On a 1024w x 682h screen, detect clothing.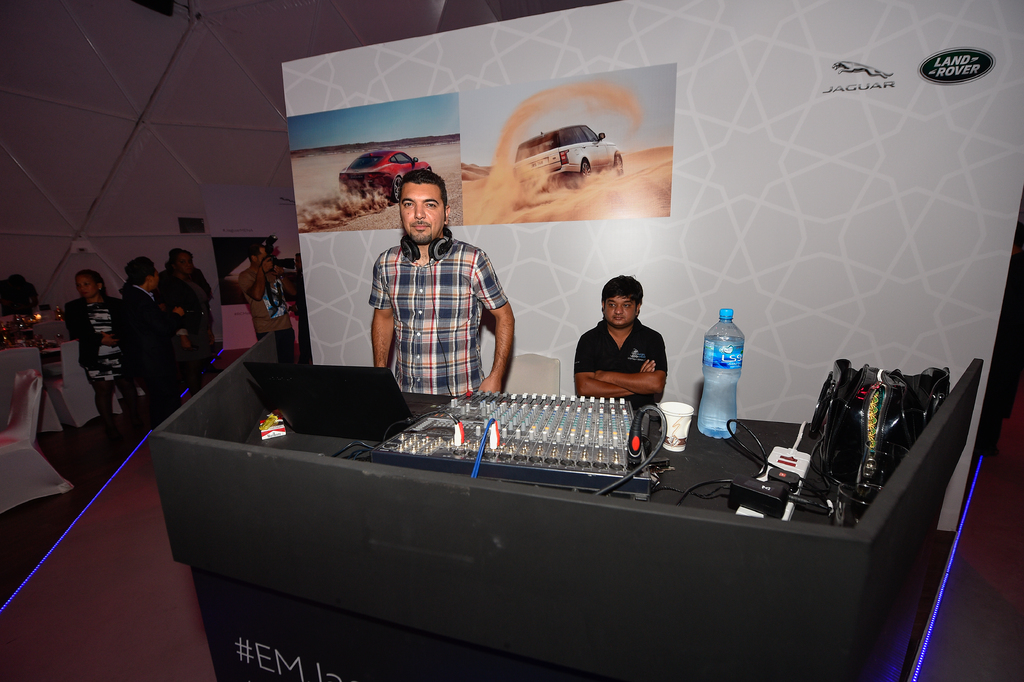
163:258:206:351.
